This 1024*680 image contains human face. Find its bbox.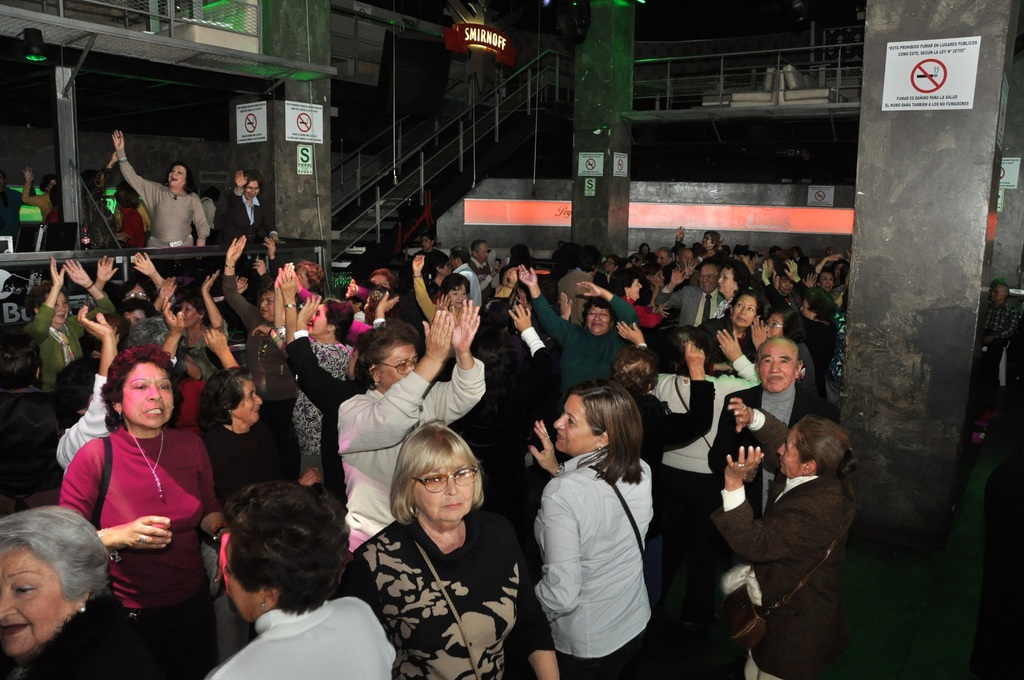
778:429:804:476.
